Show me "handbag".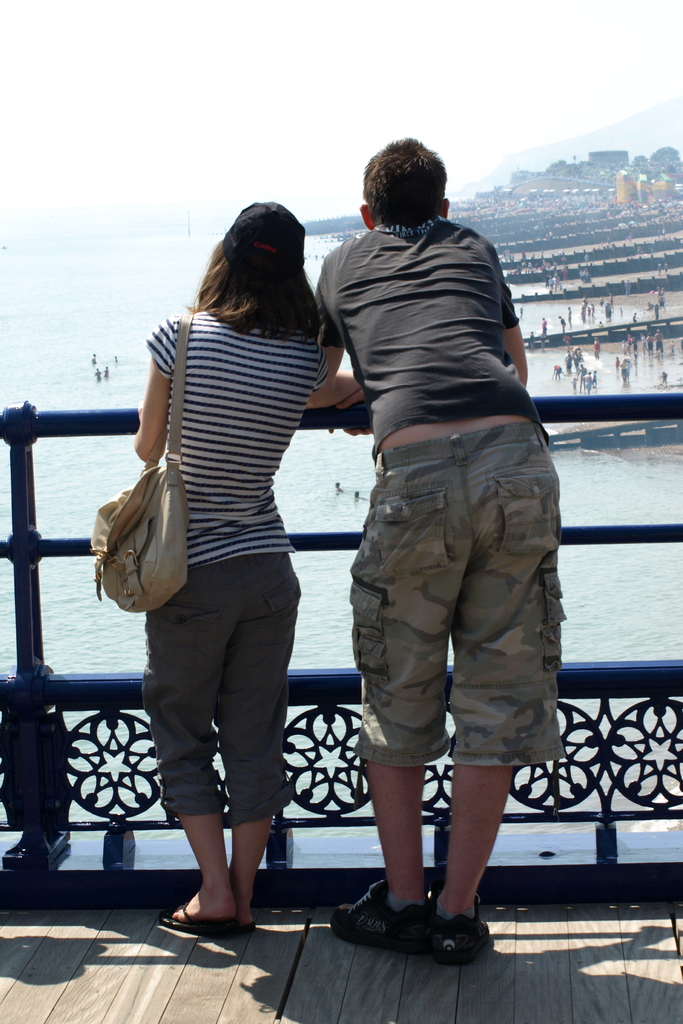
"handbag" is here: [left=92, top=314, right=192, bottom=612].
